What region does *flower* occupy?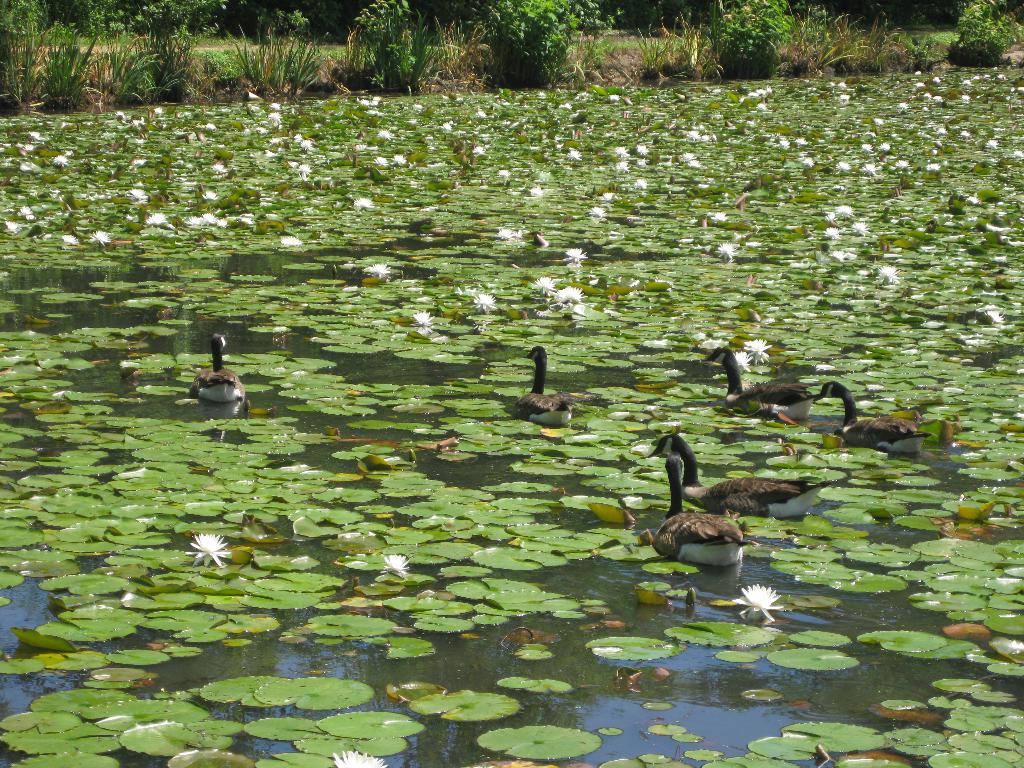
crop(900, 102, 907, 111).
